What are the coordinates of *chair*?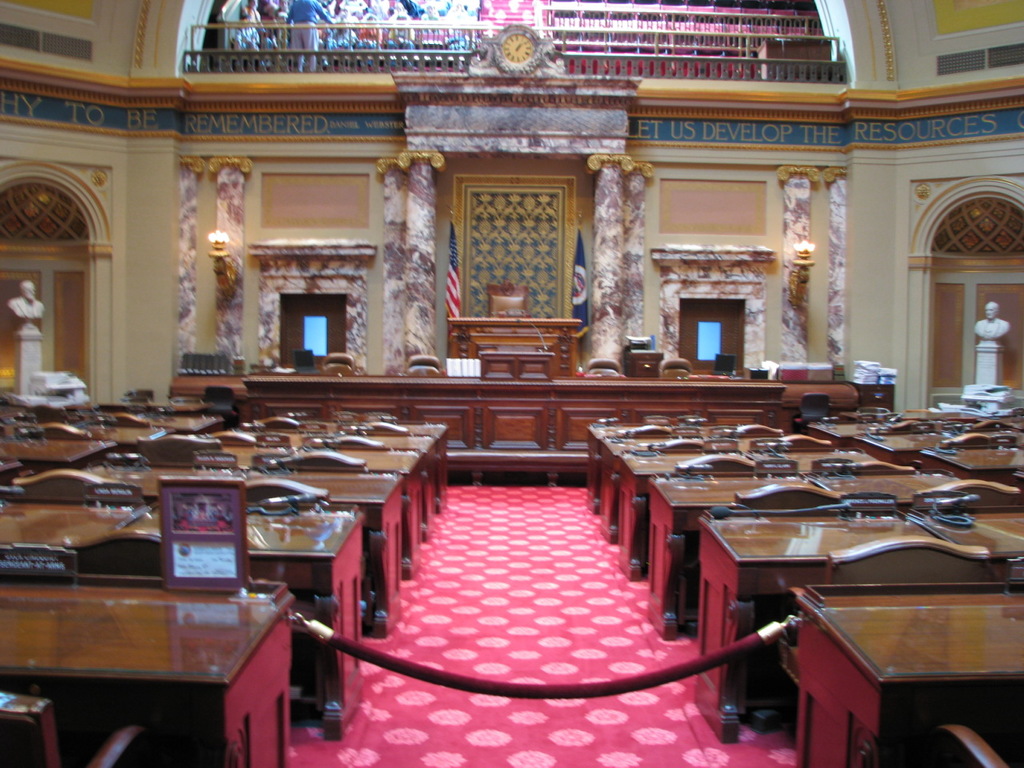
Rect(136, 436, 220, 458).
